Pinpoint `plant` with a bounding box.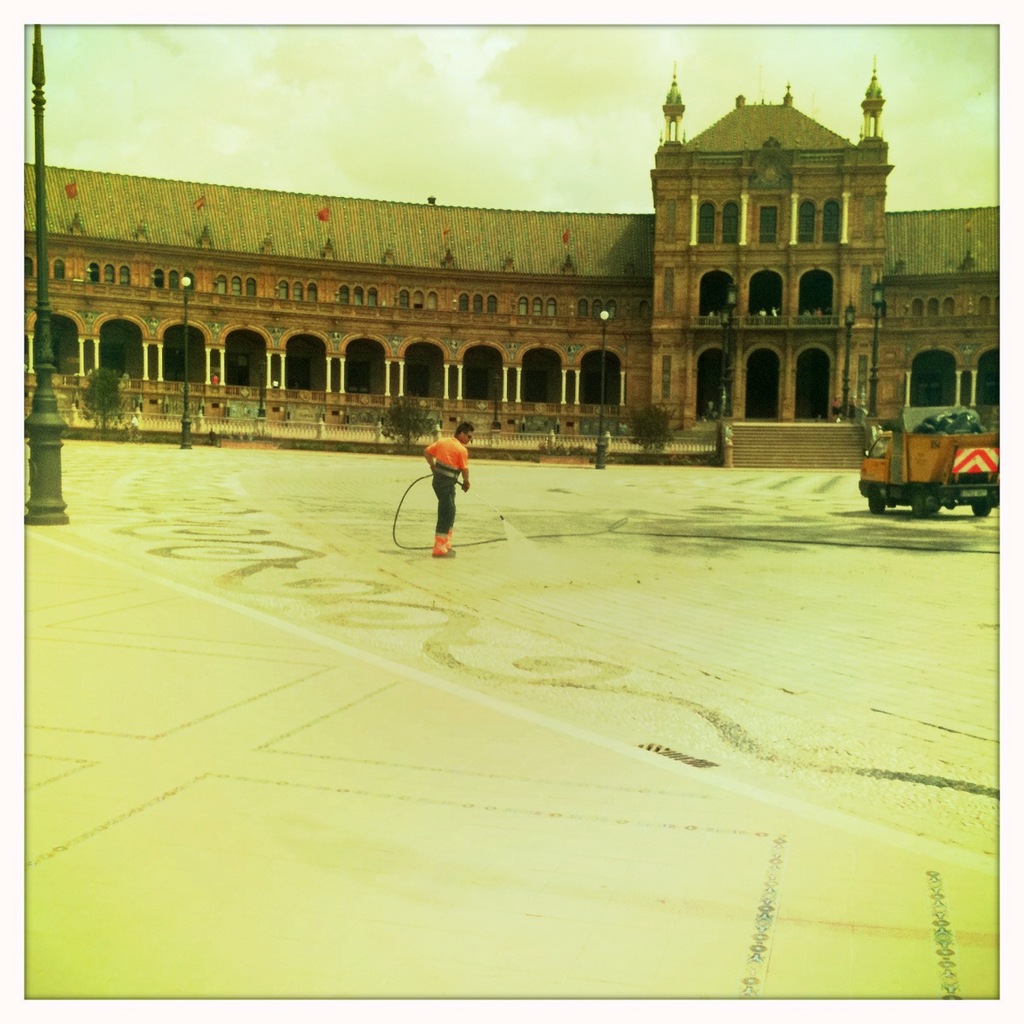
(left=376, top=396, right=434, bottom=449).
